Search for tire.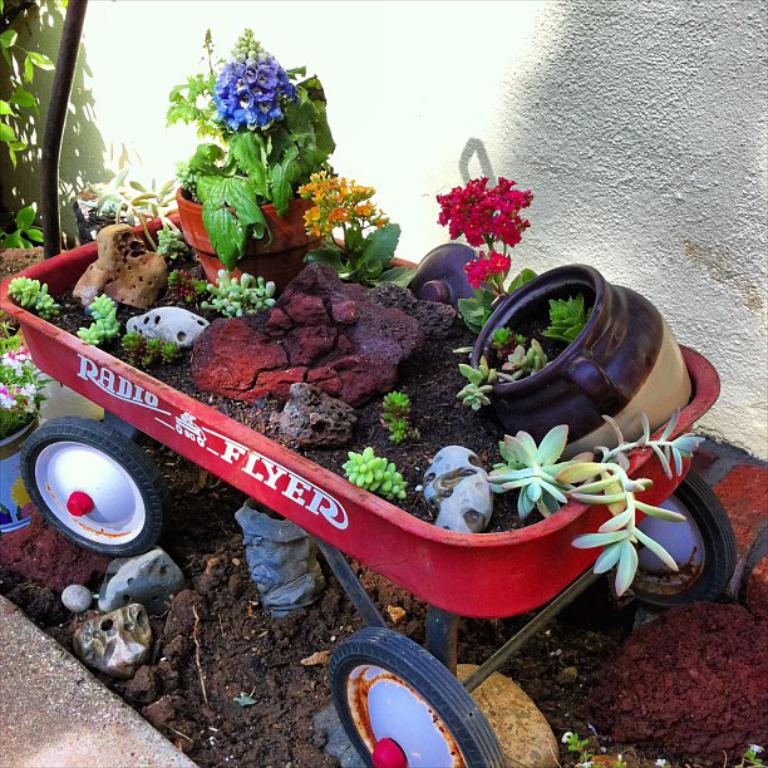
Found at select_region(605, 466, 742, 605).
